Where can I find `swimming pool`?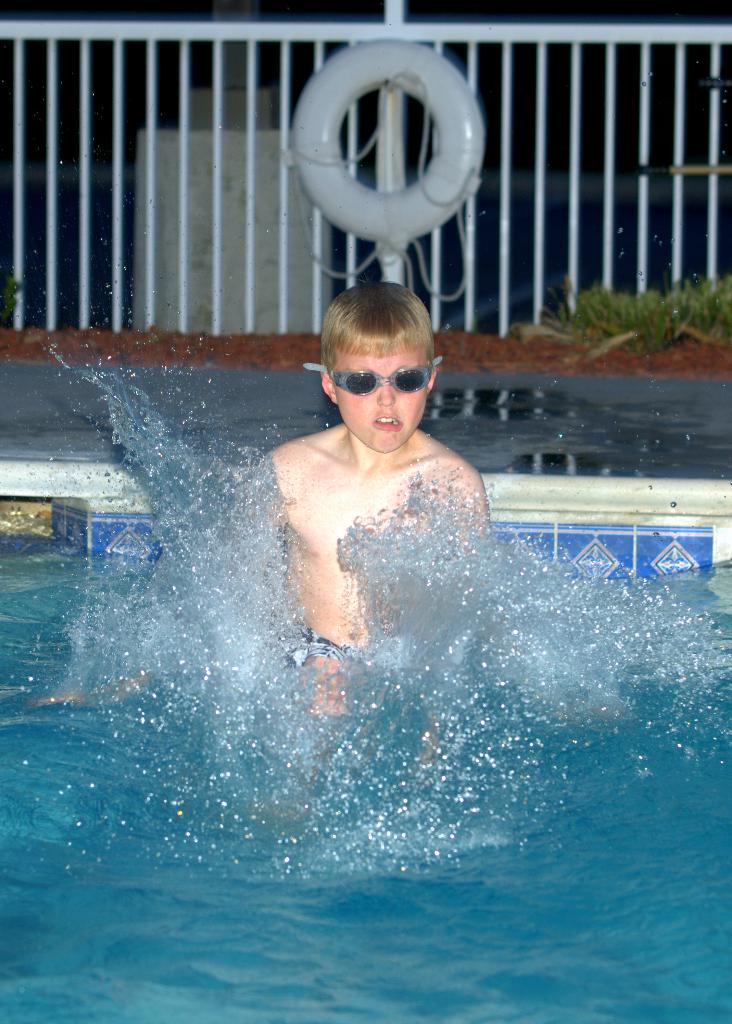
You can find it at Rect(0, 461, 731, 1023).
